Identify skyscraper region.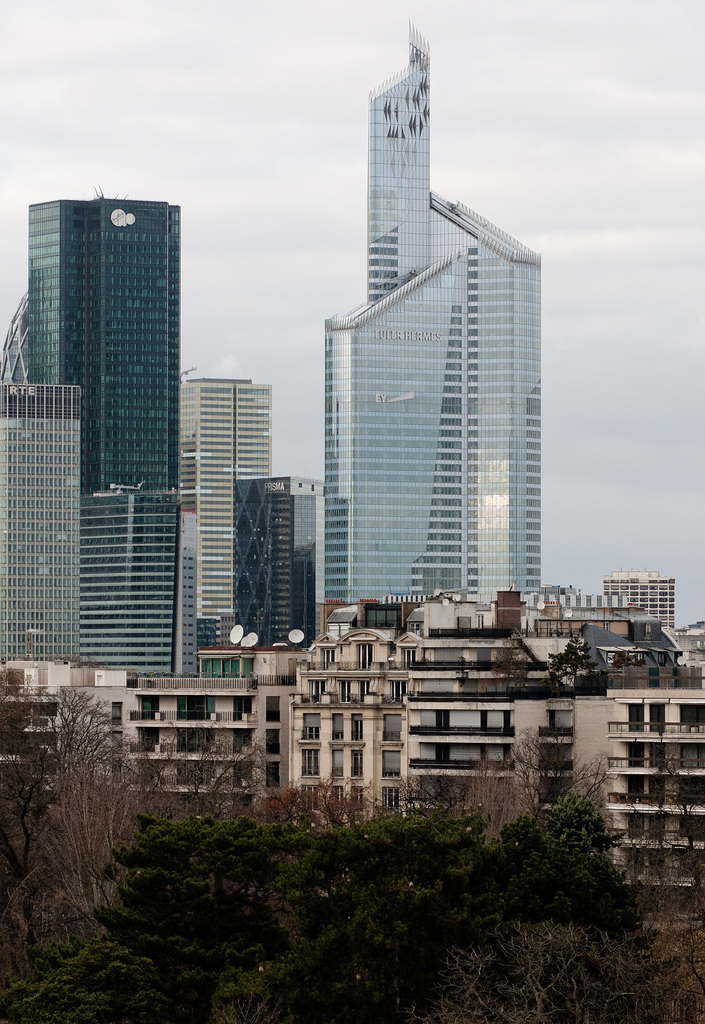
Region: locate(182, 381, 271, 642).
